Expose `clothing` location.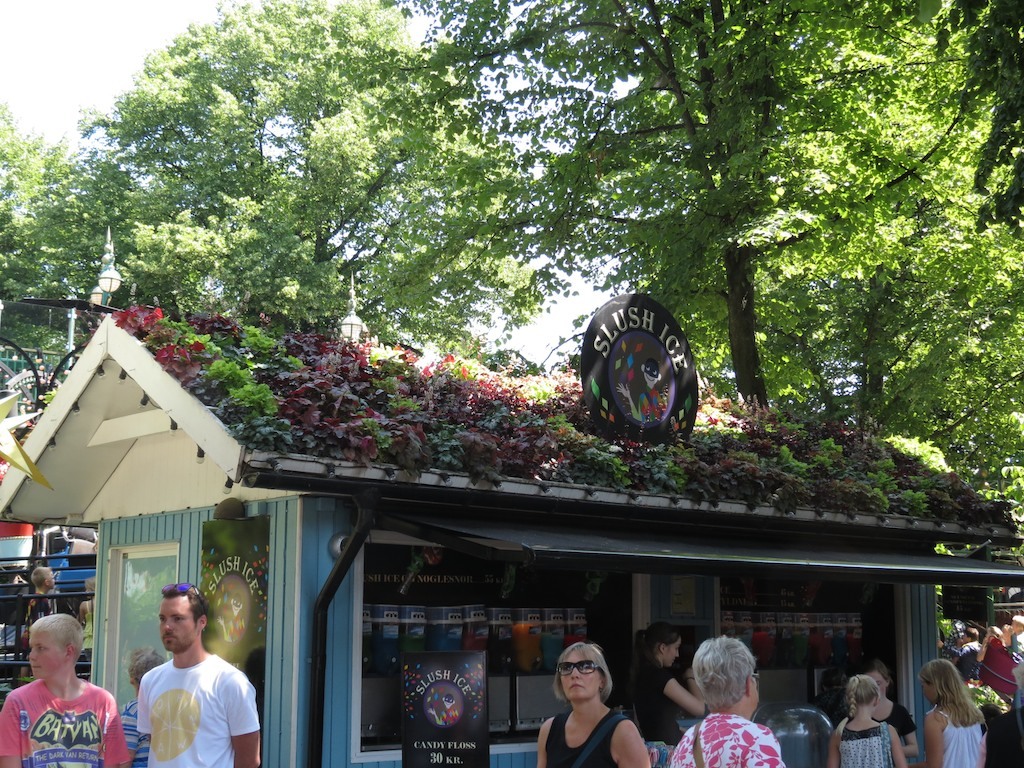
Exposed at {"x1": 934, "y1": 706, "x2": 985, "y2": 767}.
